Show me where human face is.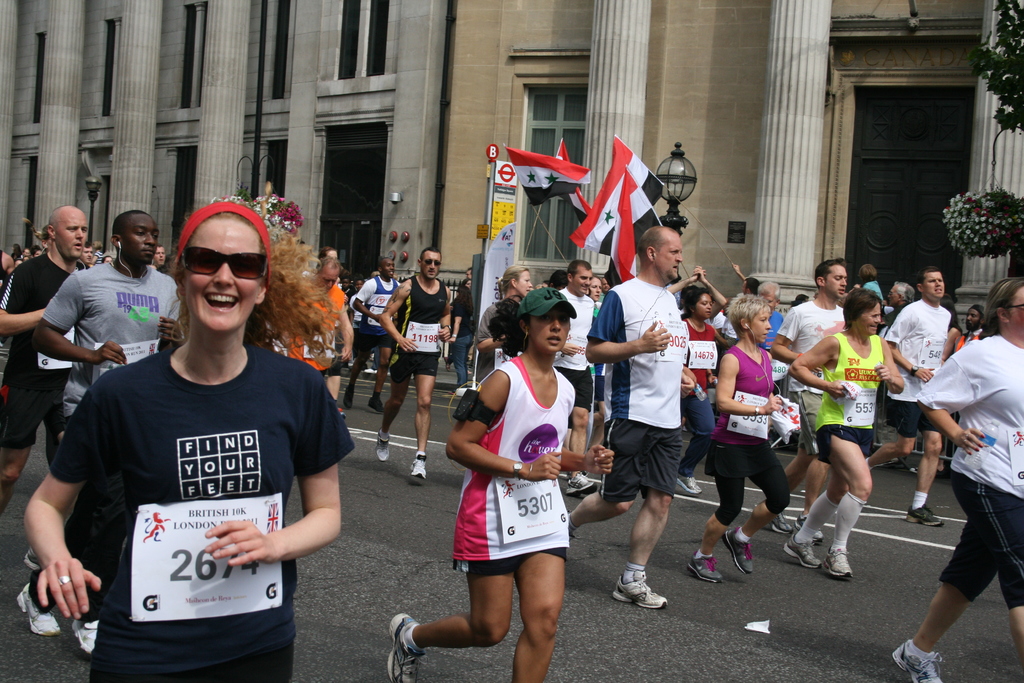
human face is at 748:304:771:341.
